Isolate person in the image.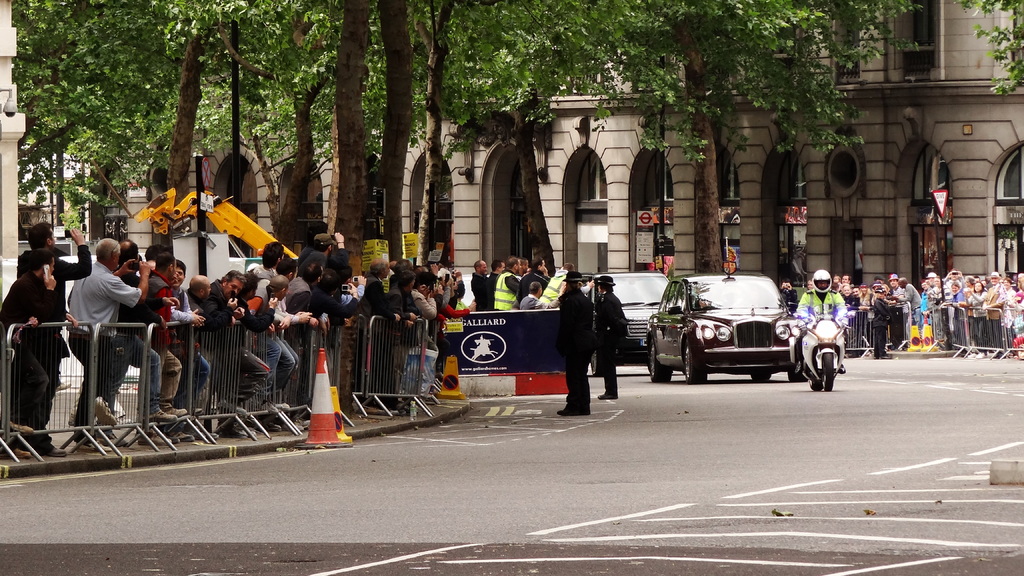
Isolated region: 554/271/602/417.
